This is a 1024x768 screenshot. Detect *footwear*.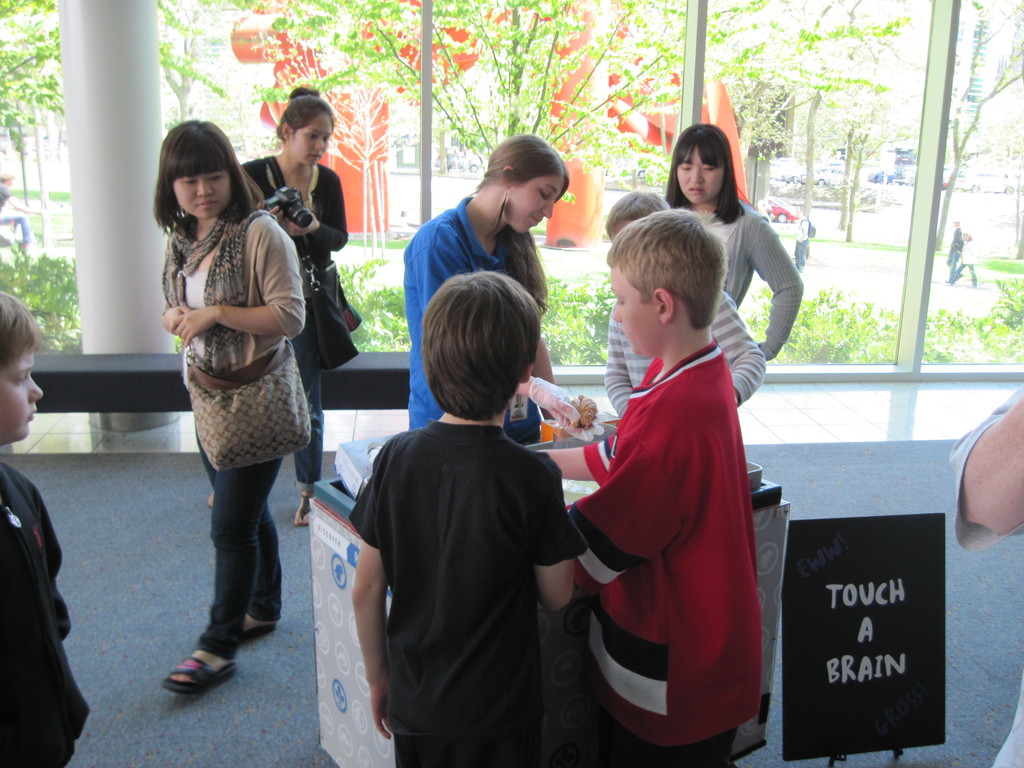
detection(163, 651, 240, 695).
